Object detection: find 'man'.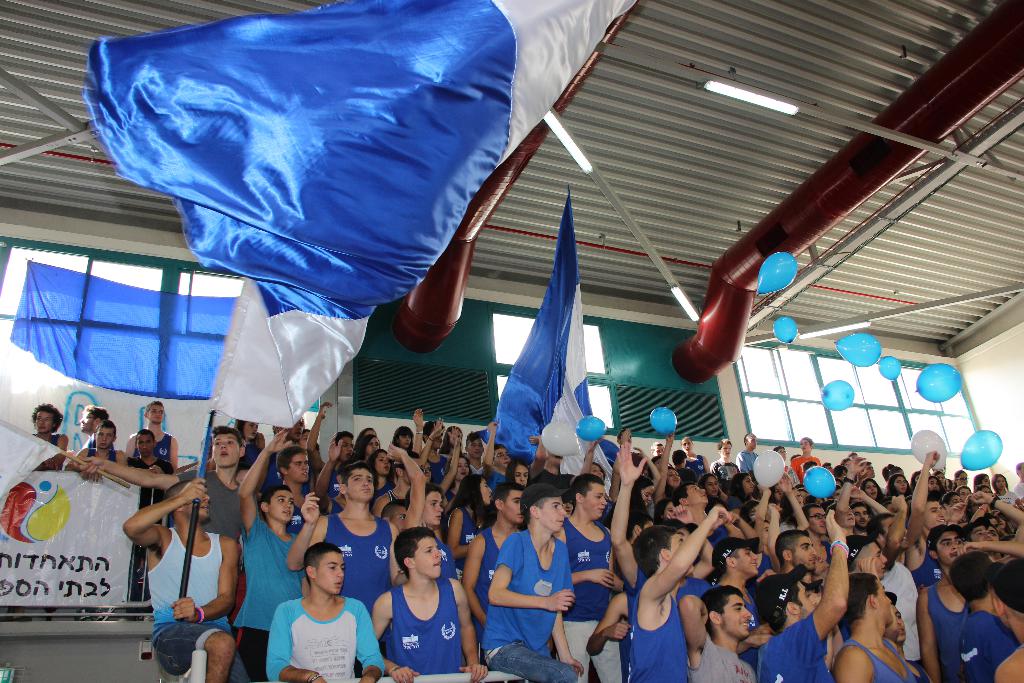
[left=527, top=425, right=570, bottom=495].
